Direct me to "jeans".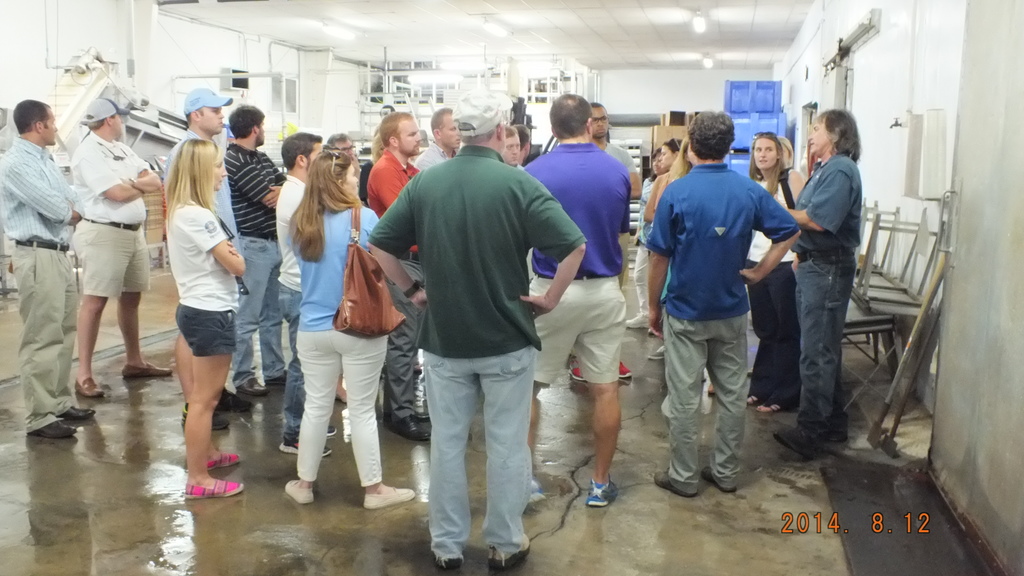
Direction: bbox(789, 217, 867, 449).
